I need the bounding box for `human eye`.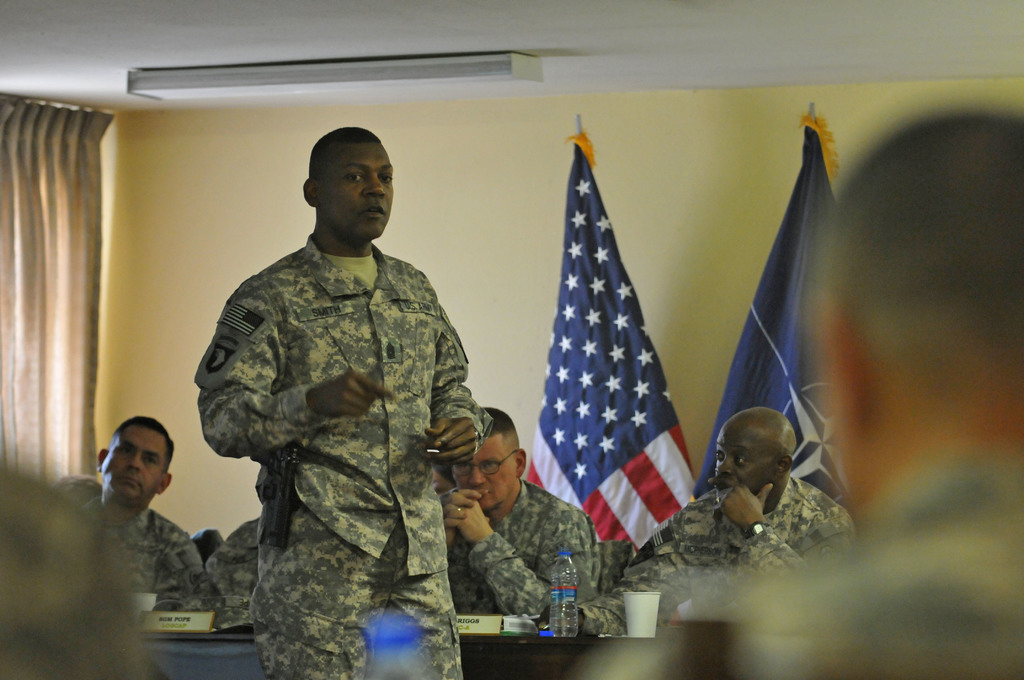
Here it is: l=387, t=172, r=396, b=187.
